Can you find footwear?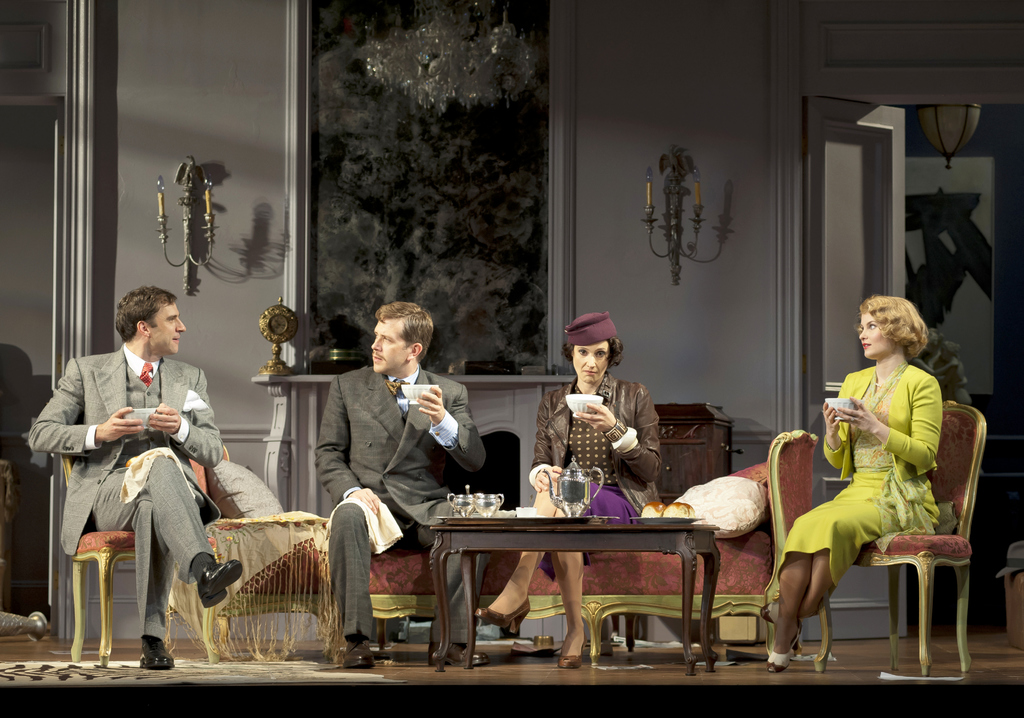
Yes, bounding box: select_region(468, 603, 532, 642).
